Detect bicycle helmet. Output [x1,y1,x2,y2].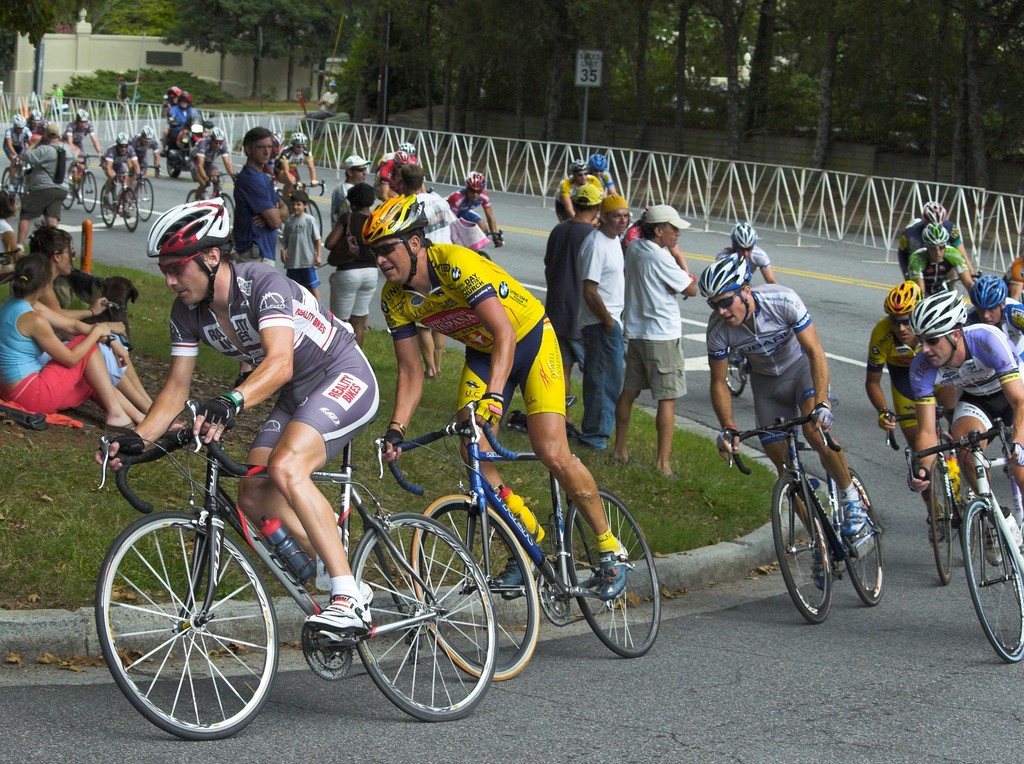
[575,159,586,173].
